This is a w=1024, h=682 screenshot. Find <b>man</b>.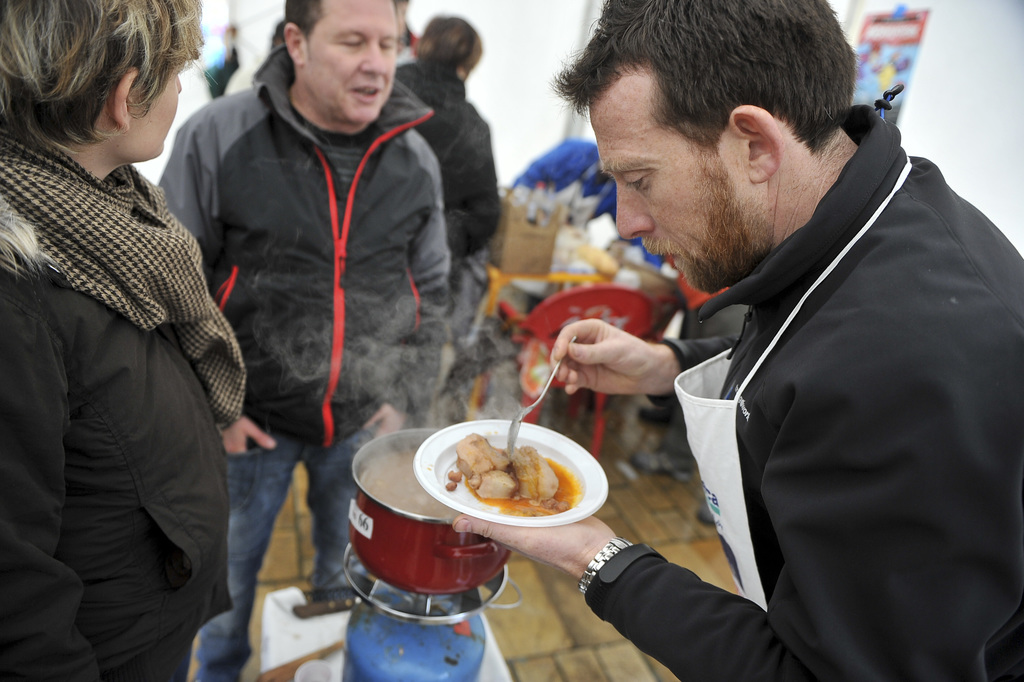
Bounding box: rect(532, 0, 1011, 675).
